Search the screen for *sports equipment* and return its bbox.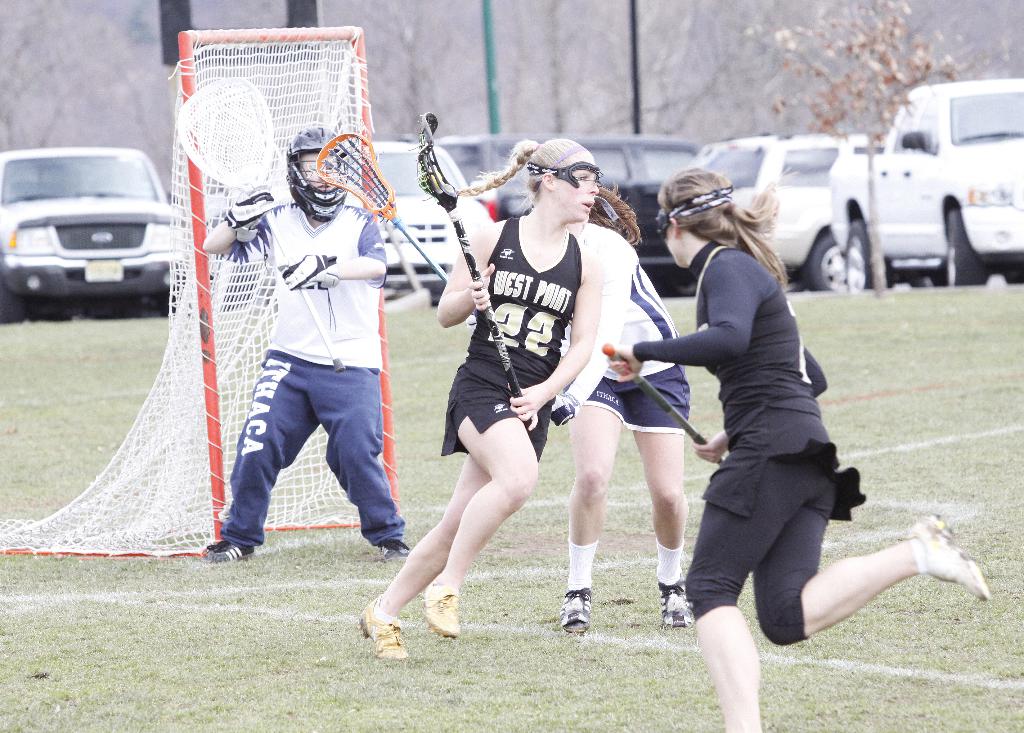
Found: region(609, 350, 717, 465).
